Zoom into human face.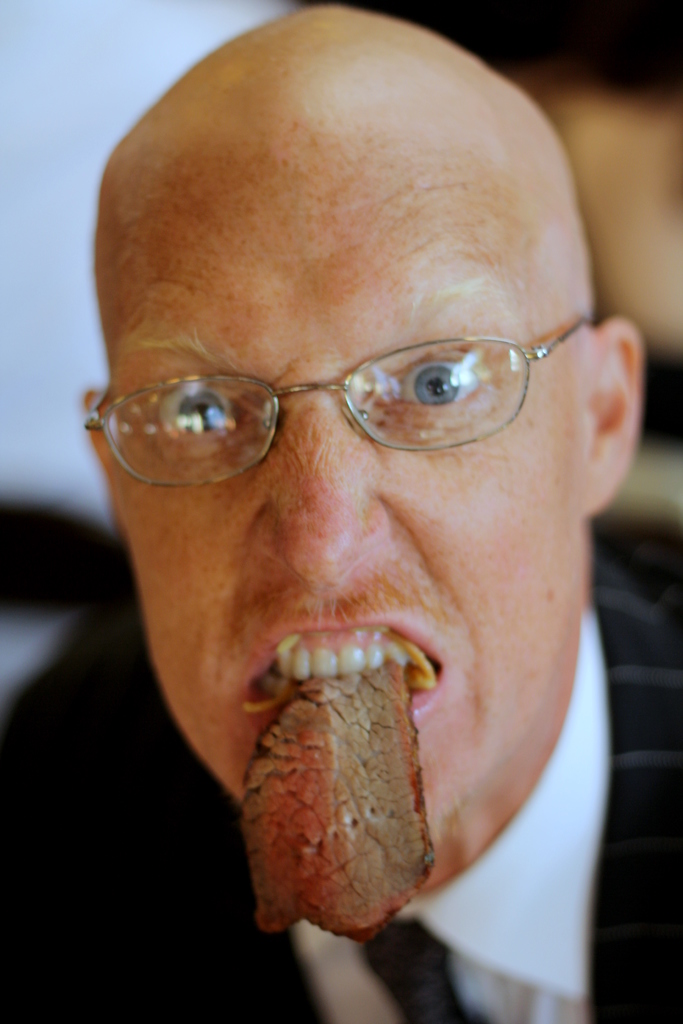
Zoom target: (x1=95, y1=137, x2=589, y2=902).
